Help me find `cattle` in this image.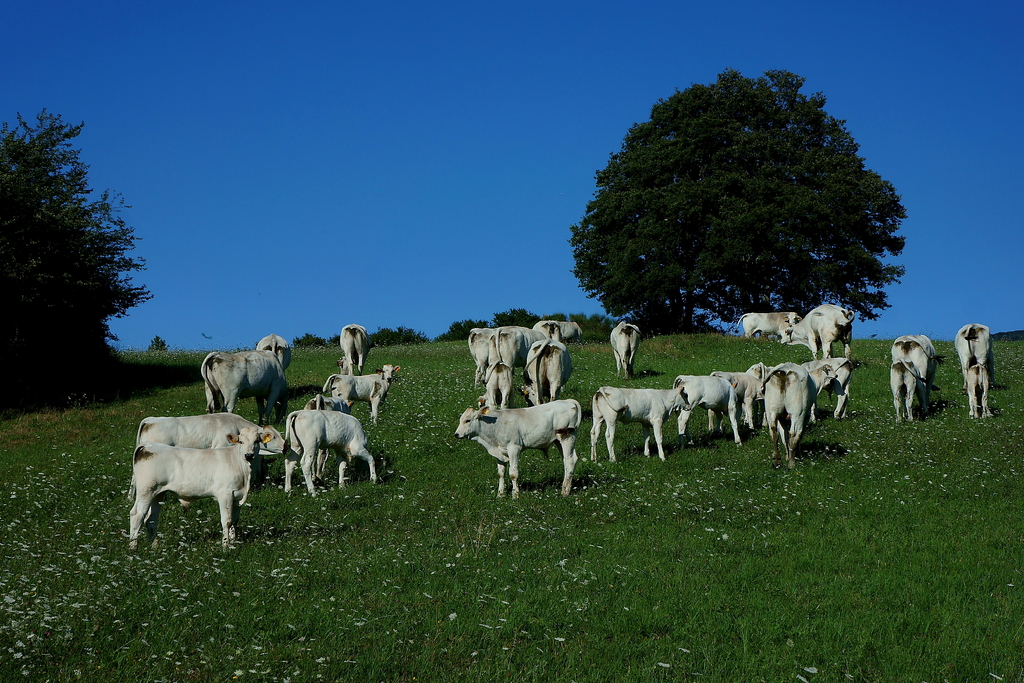
Found it: 593/381/693/468.
